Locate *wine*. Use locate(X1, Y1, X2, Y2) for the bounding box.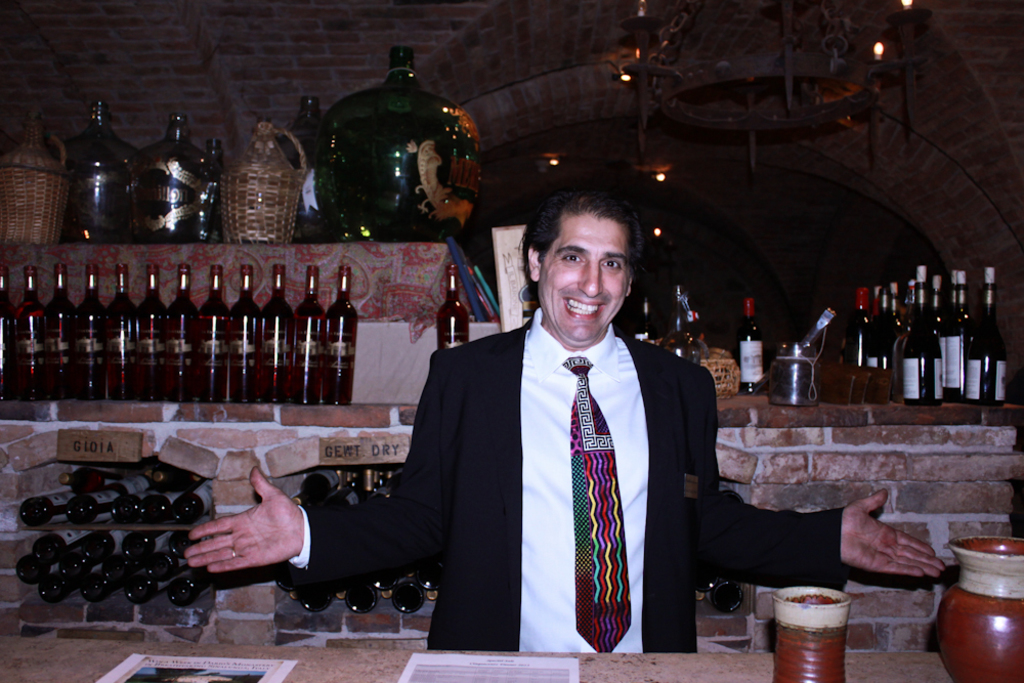
locate(654, 284, 700, 370).
